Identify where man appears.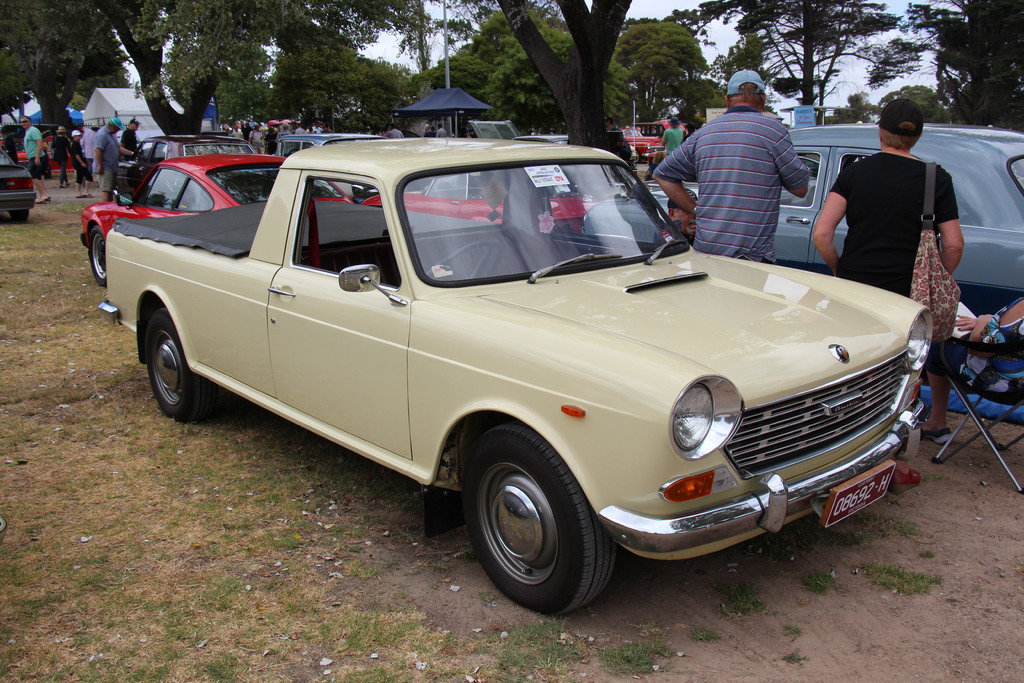
Appears at [248,124,265,154].
